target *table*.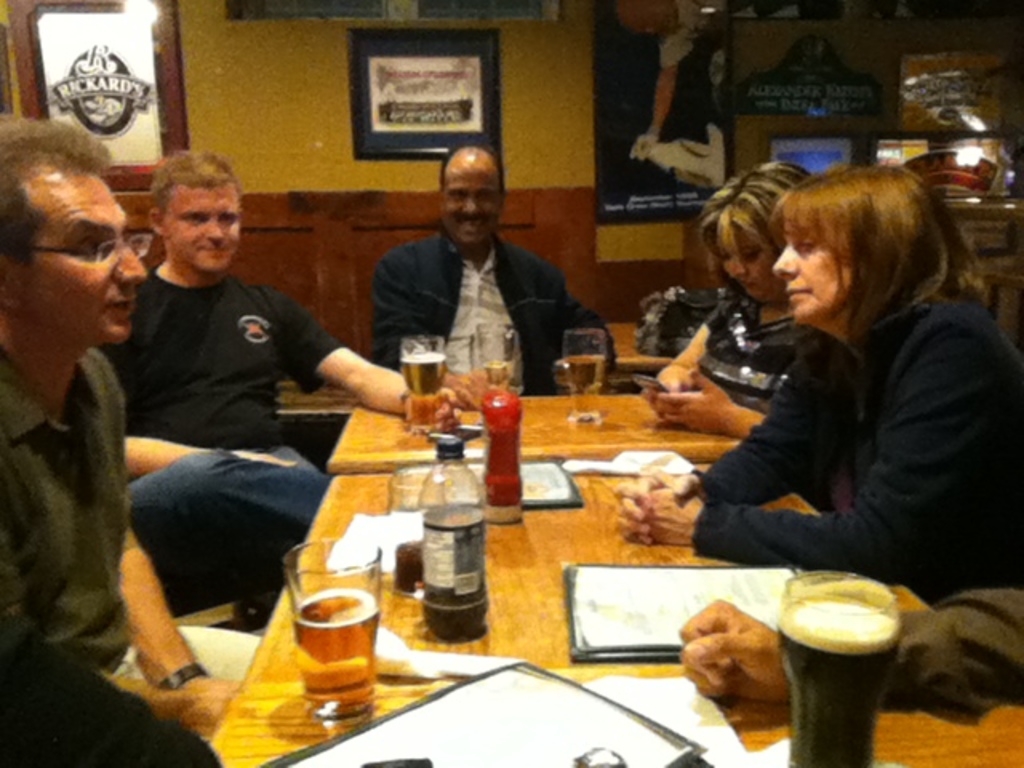
Target region: <bbox>333, 387, 741, 472</bbox>.
